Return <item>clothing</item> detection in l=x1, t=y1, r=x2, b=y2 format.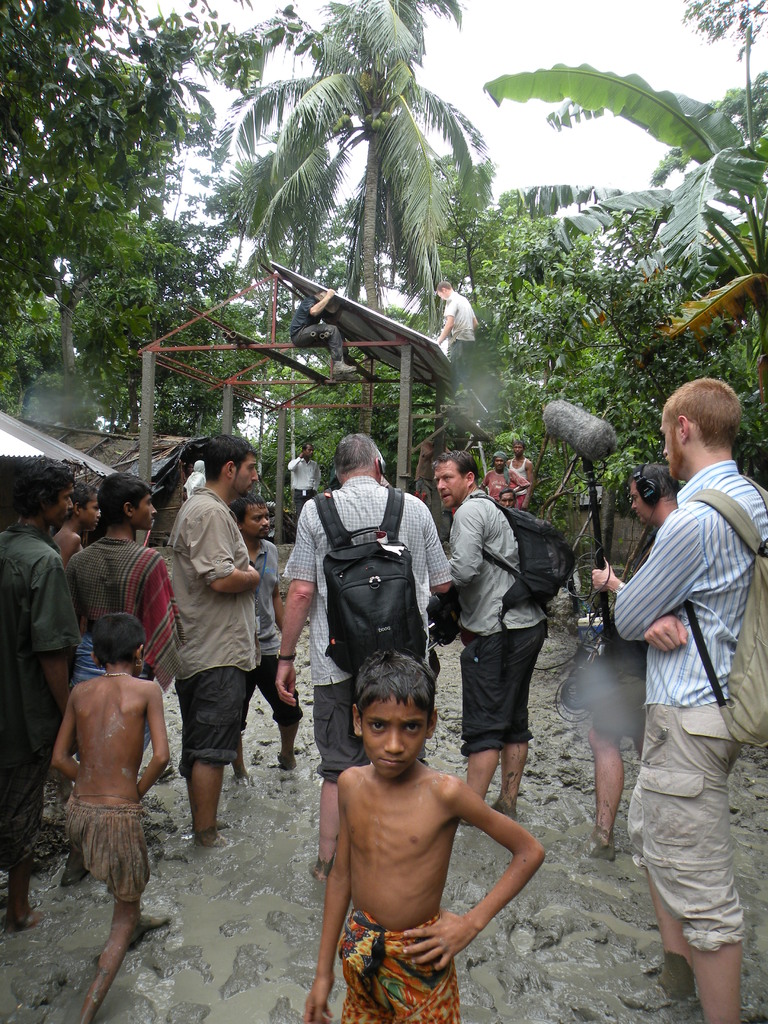
l=165, t=484, r=262, b=780.
